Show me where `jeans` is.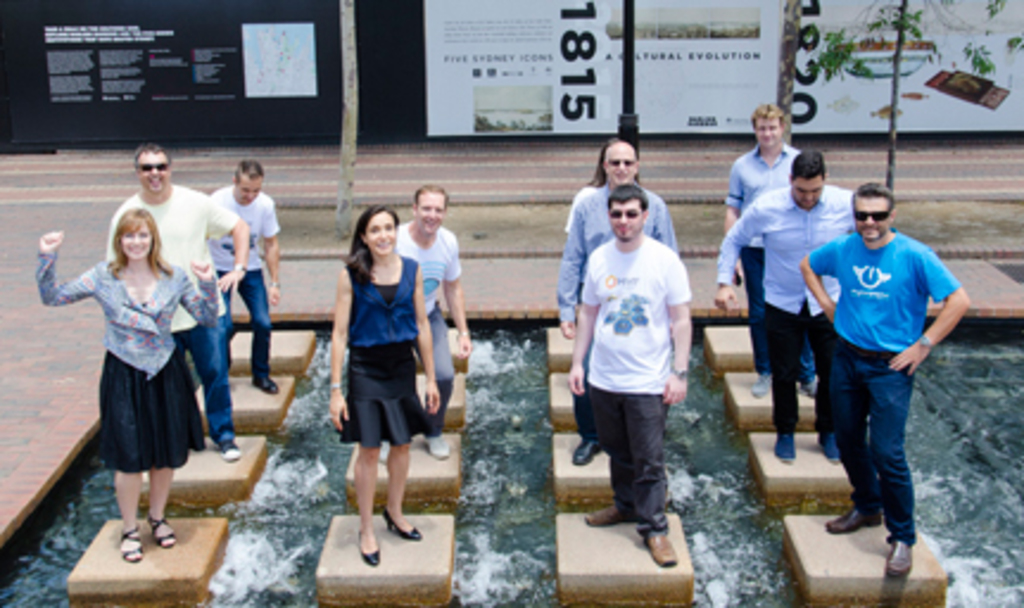
`jeans` is at l=425, t=309, r=456, b=435.
